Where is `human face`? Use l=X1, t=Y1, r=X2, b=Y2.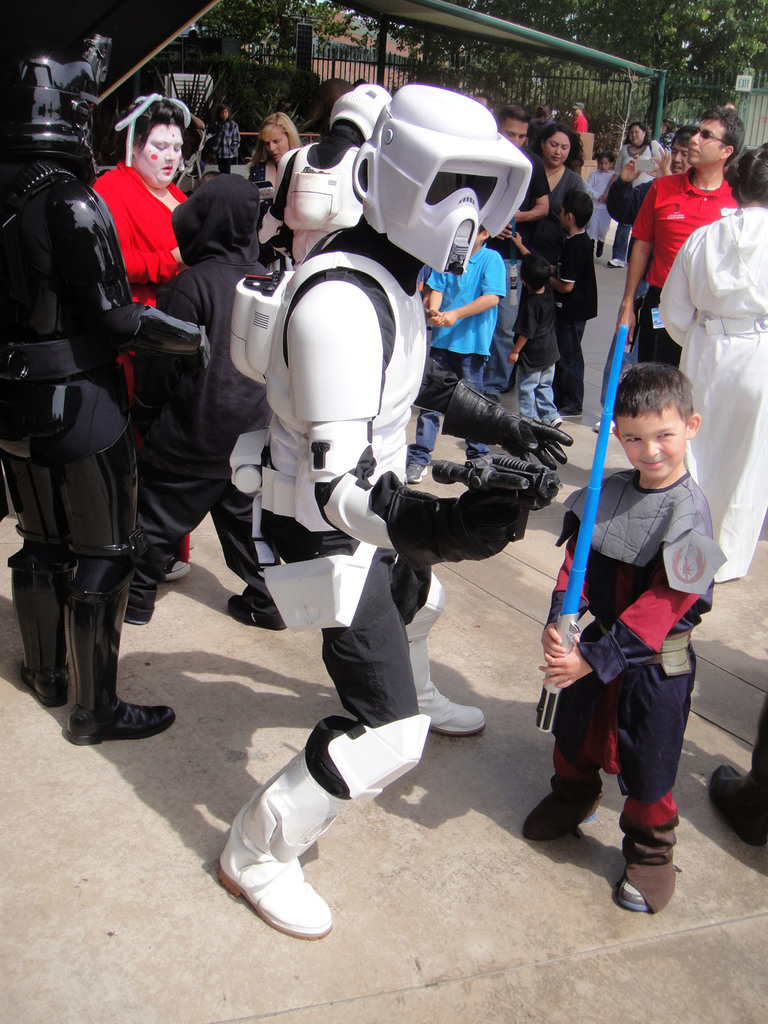
l=543, t=135, r=570, b=172.
